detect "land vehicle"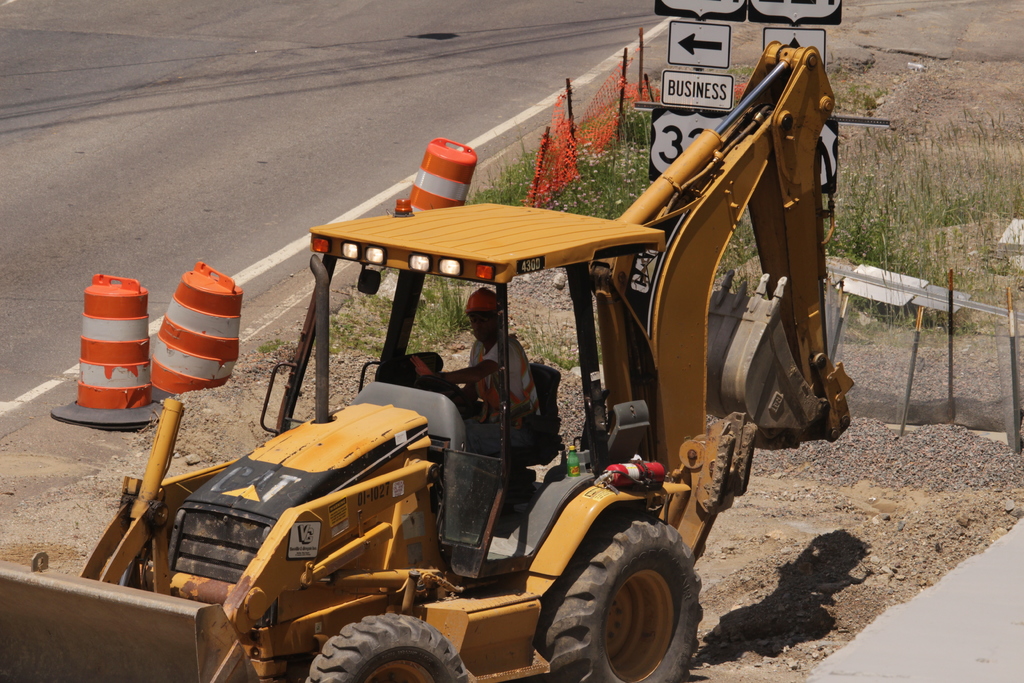
79 107 858 682
